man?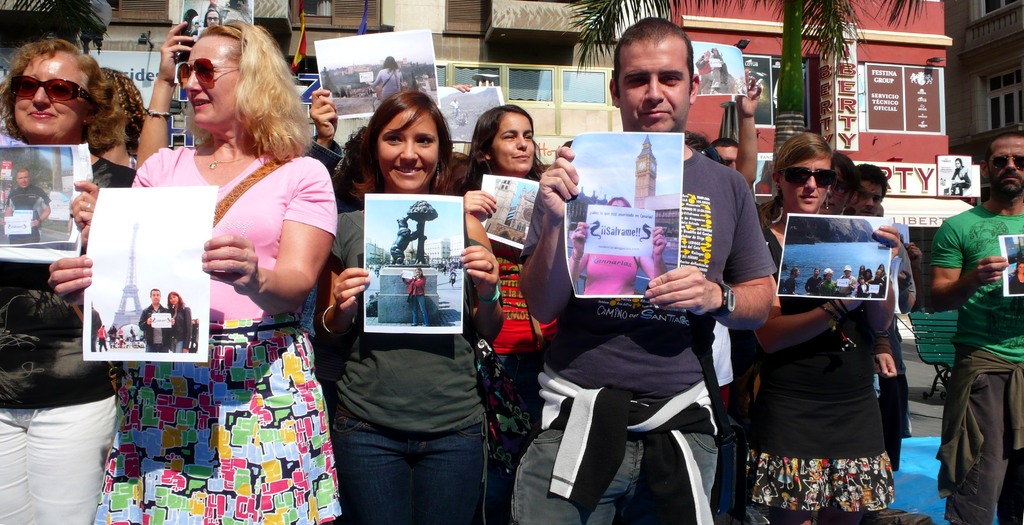
rect(0, 171, 50, 243)
